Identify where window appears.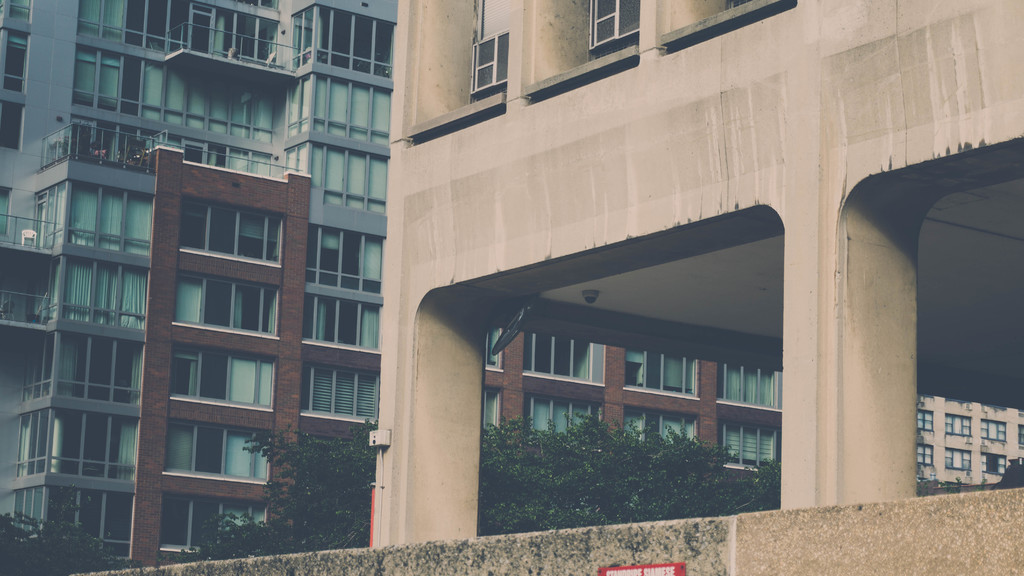
Appears at BBox(303, 224, 385, 298).
